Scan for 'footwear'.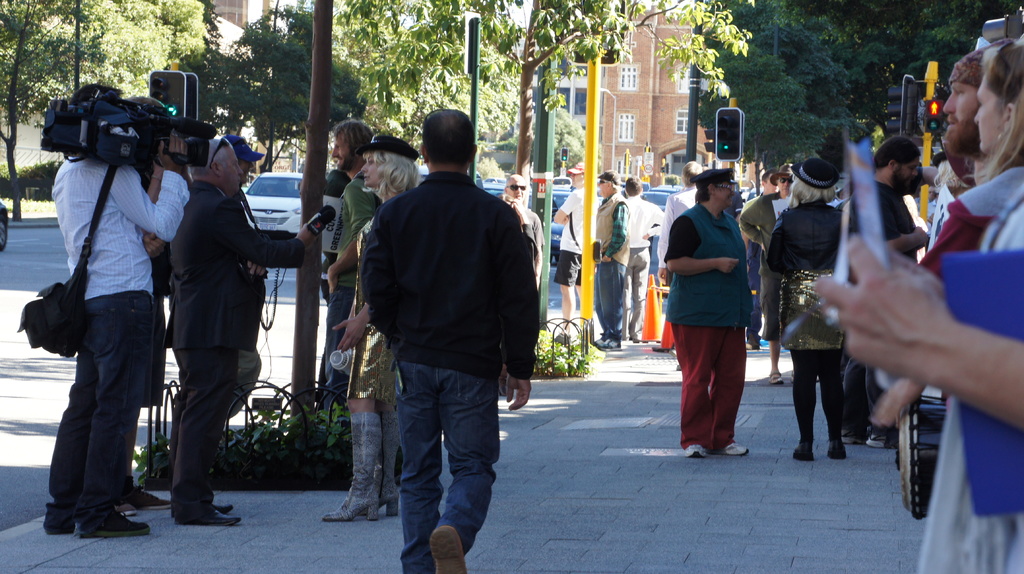
Scan result: (655,344,678,354).
